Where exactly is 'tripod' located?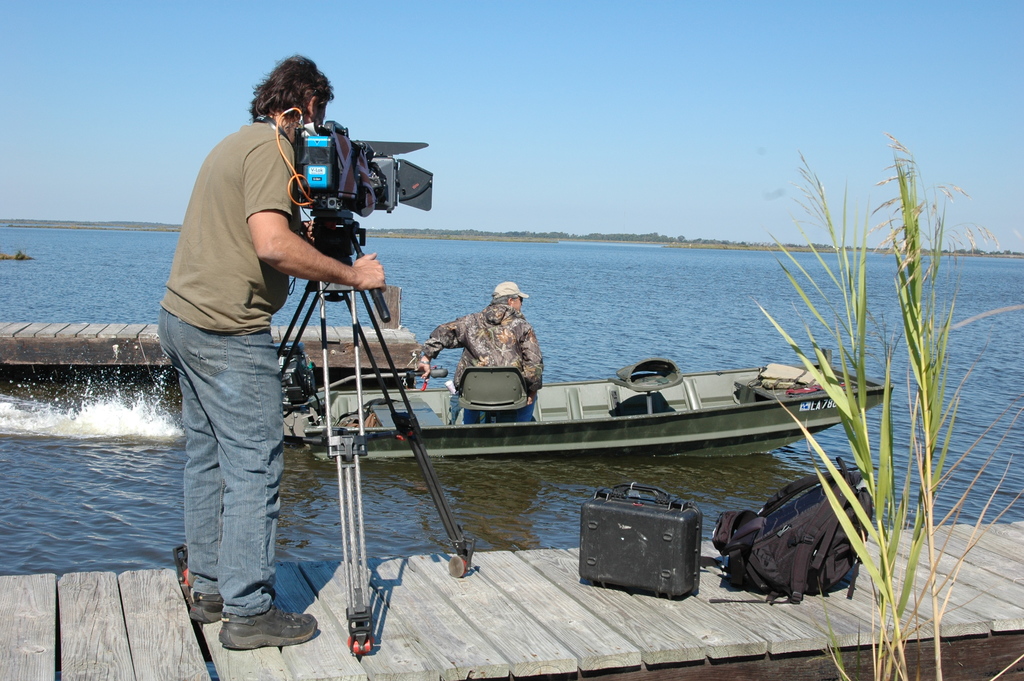
Its bounding box is box=[274, 225, 477, 658].
